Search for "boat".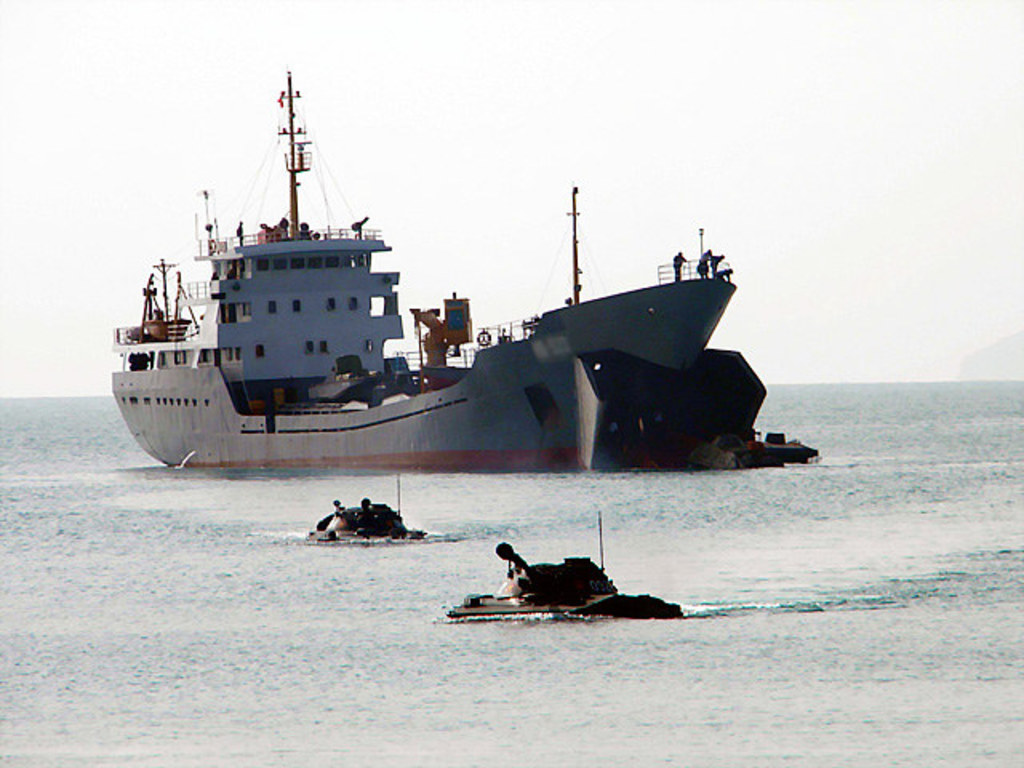
Found at left=307, top=462, right=437, bottom=536.
